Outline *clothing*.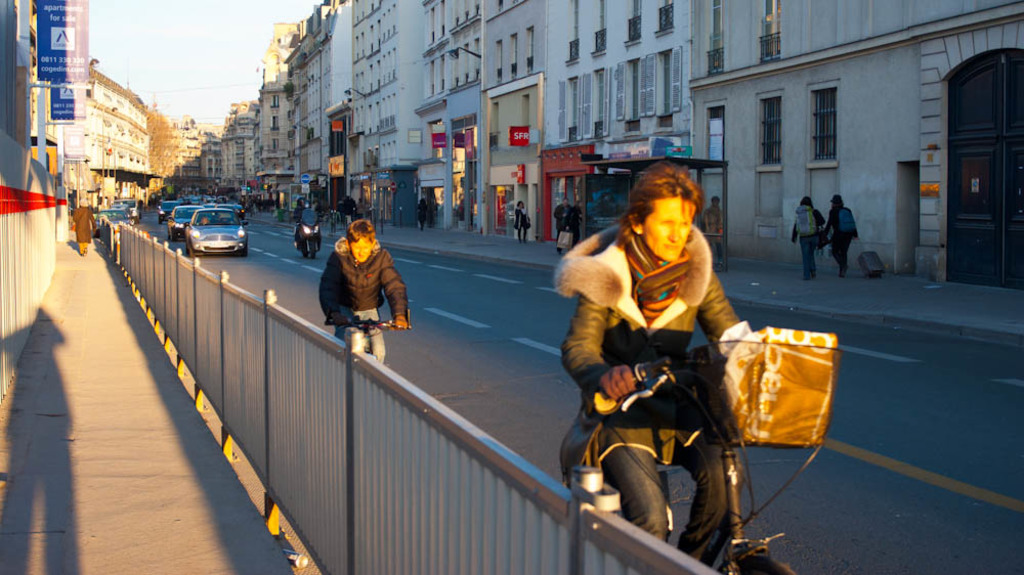
Outline: [x1=294, y1=202, x2=311, y2=250].
